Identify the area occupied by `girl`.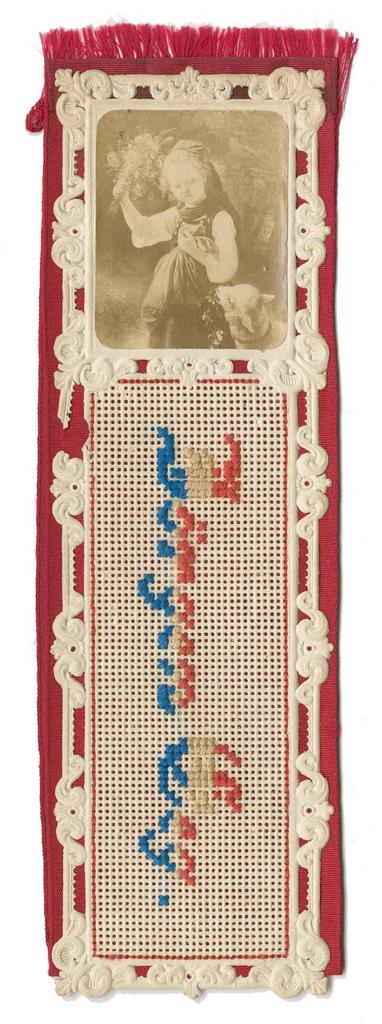
Area: BBox(118, 132, 242, 351).
